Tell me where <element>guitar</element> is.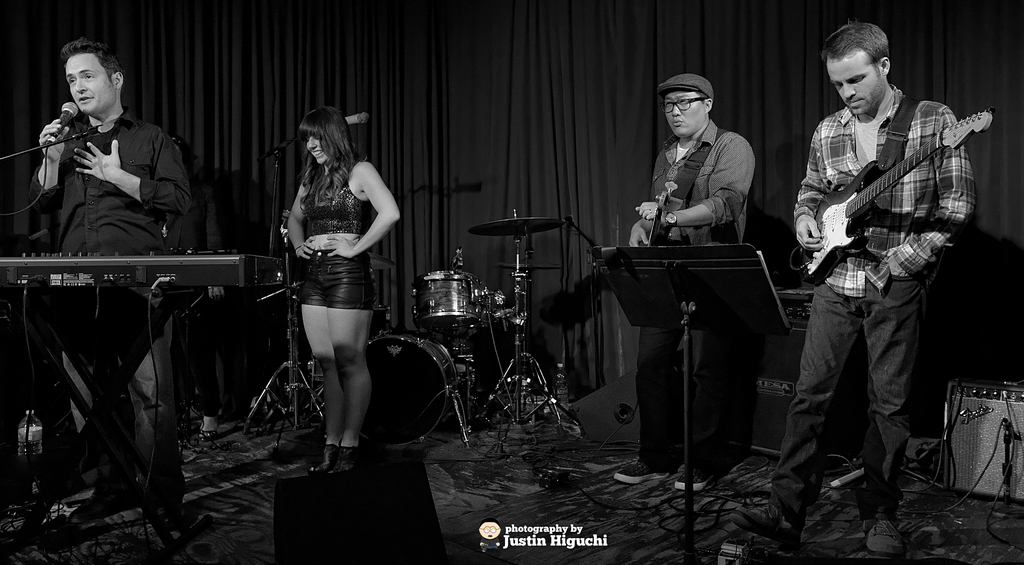
<element>guitar</element> is at [left=799, top=109, right=996, bottom=287].
